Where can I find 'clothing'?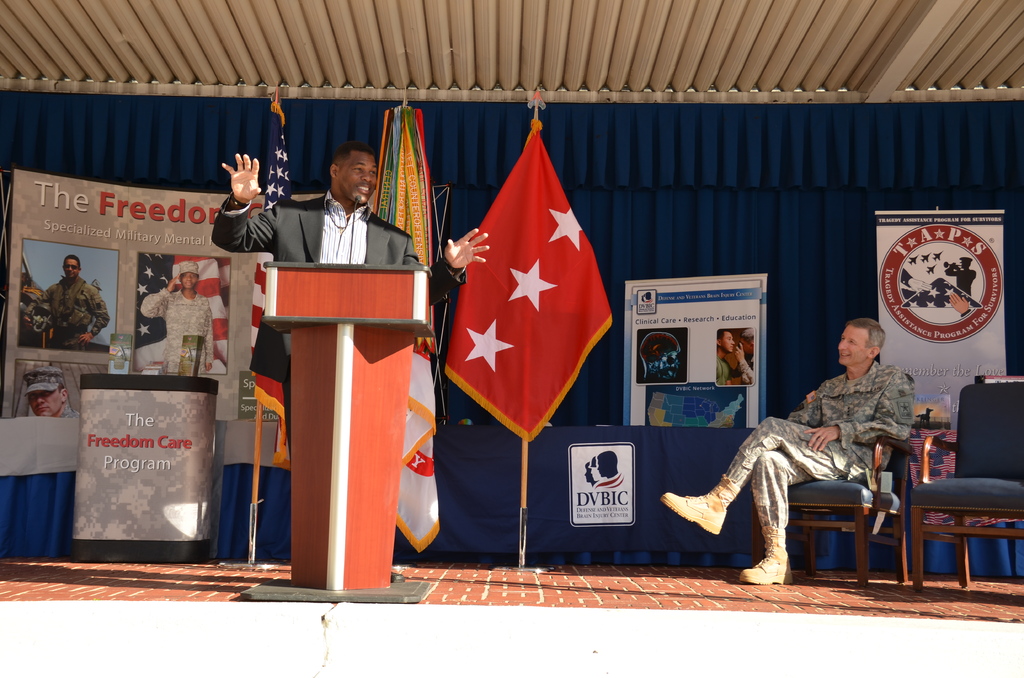
You can find it at x1=960, y1=310, x2=969, y2=318.
